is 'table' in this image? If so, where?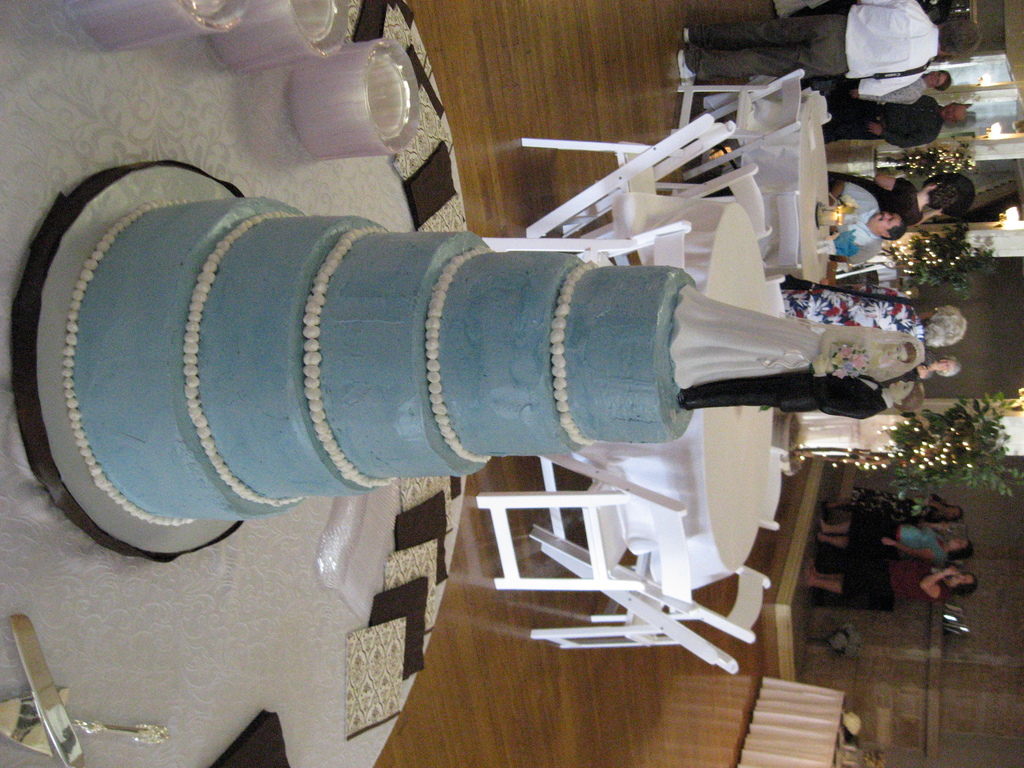
Yes, at 0,0,468,767.
